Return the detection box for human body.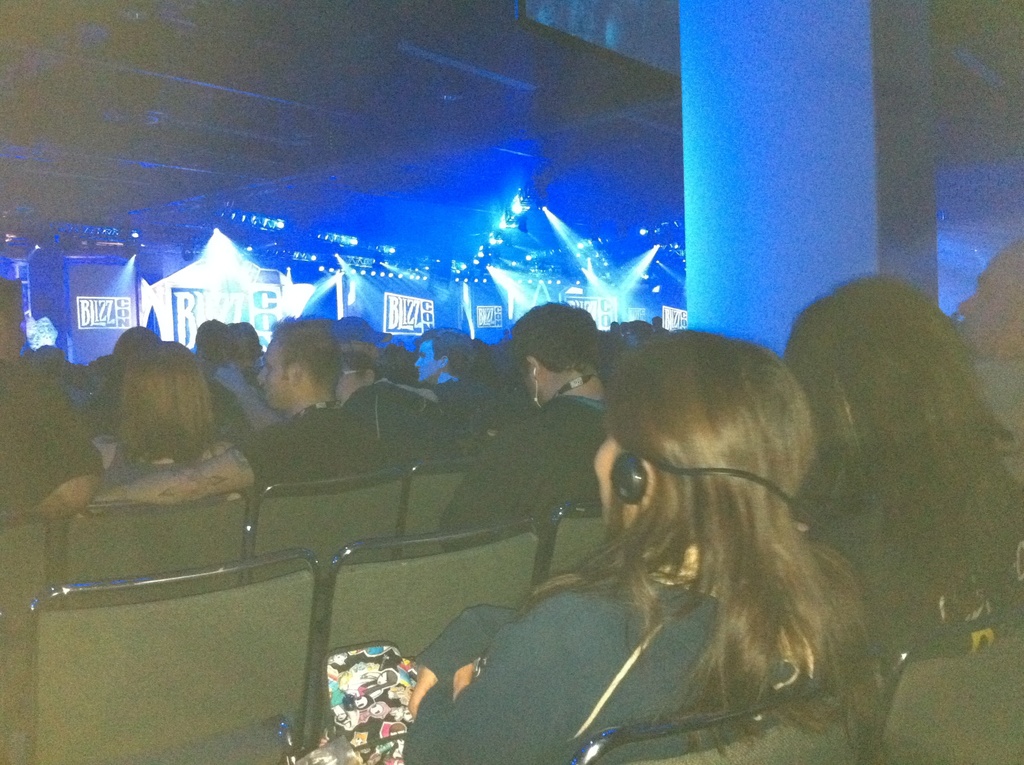
(408, 328, 888, 764).
